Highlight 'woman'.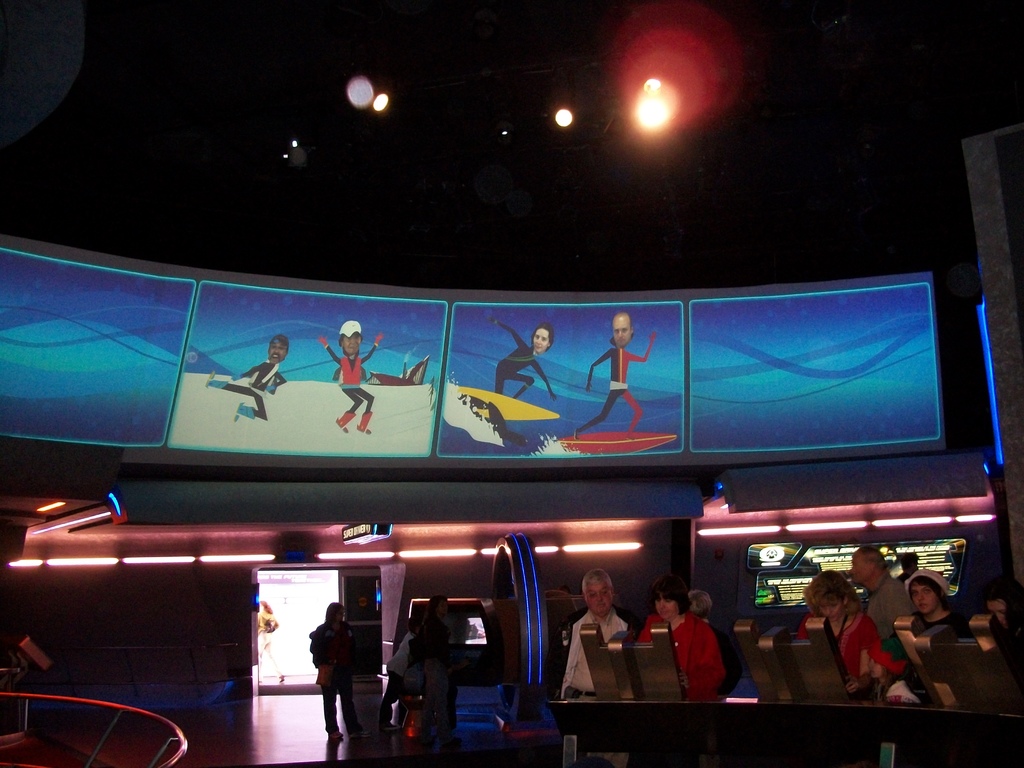
Highlighted region: 799:563:888:698.
